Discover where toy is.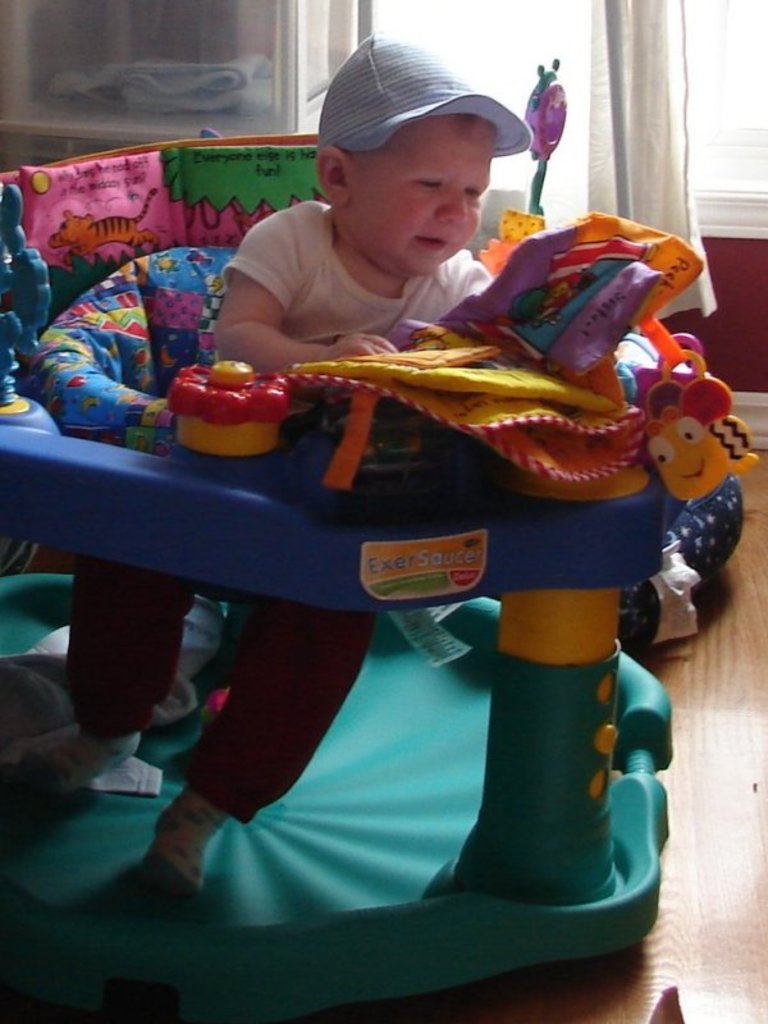
Discovered at Rect(628, 367, 754, 548).
